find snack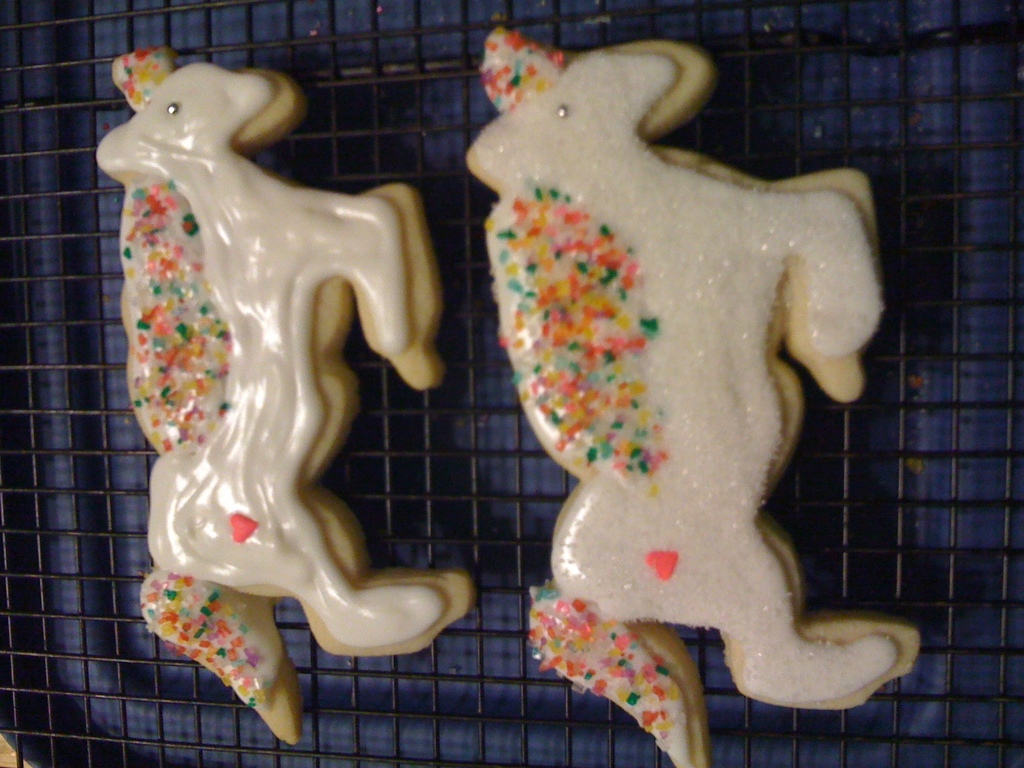
{"left": 457, "top": 0, "right": 919, "bottom": 767}
